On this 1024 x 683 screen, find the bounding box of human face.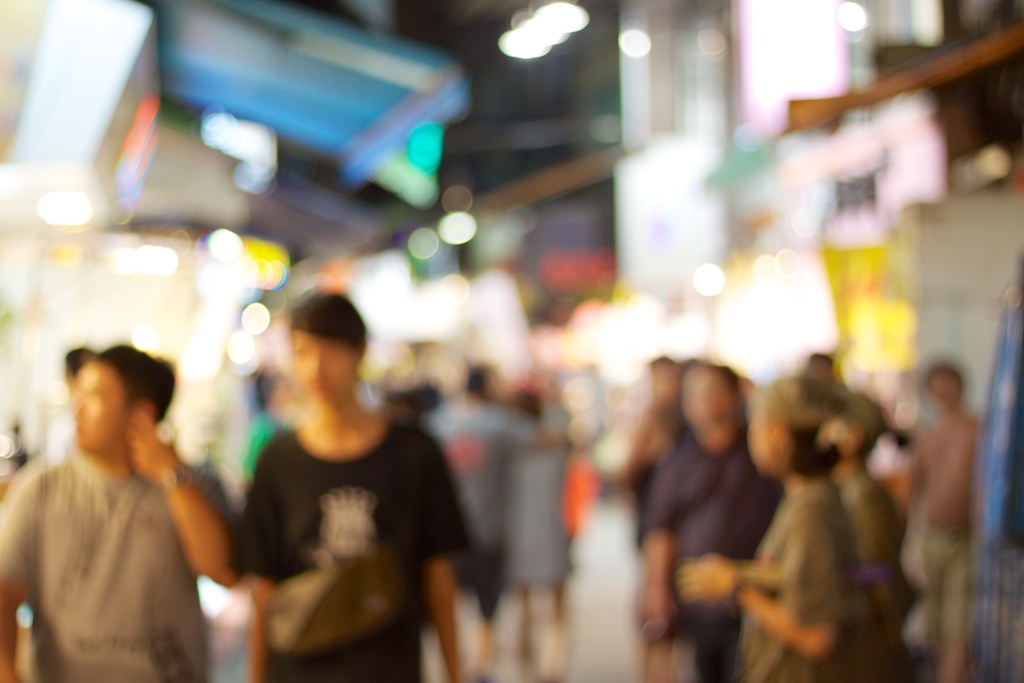
Bounding box: 684,368,723,428.
